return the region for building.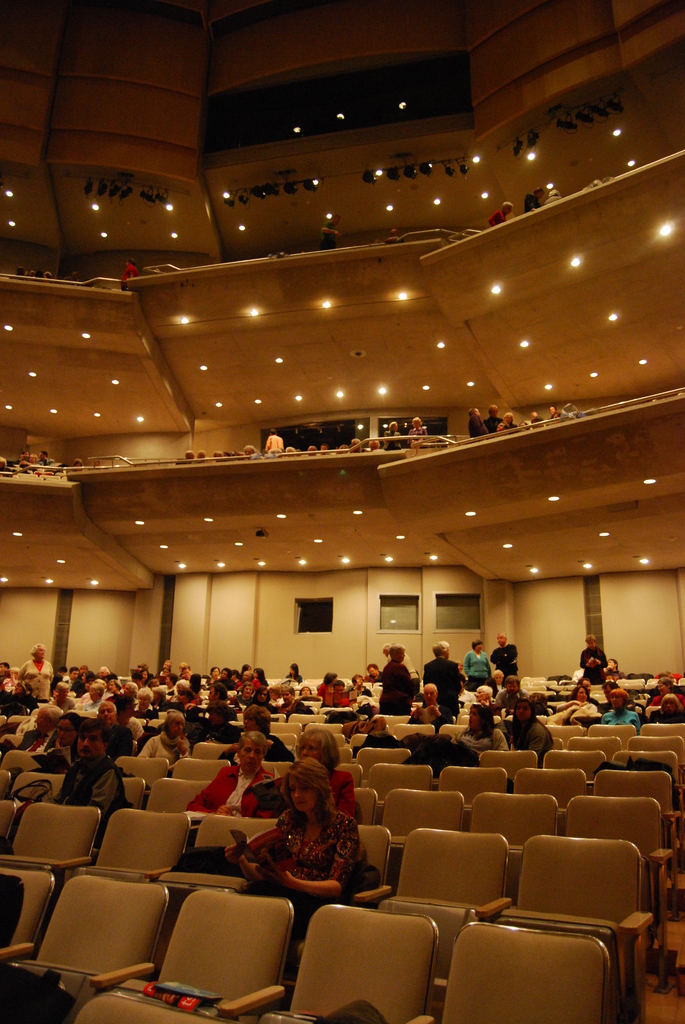
pyautogui.locateOnScreen(0, 0, 684, 1023).
